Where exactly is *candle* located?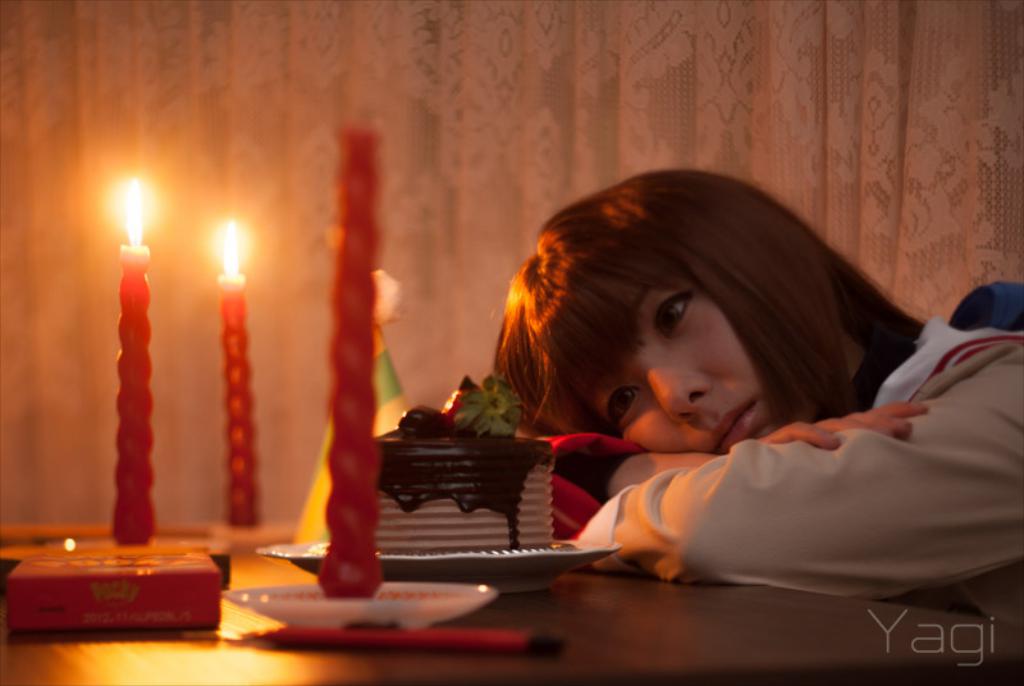
Its bounding box is (228, 220, 257, 529).
